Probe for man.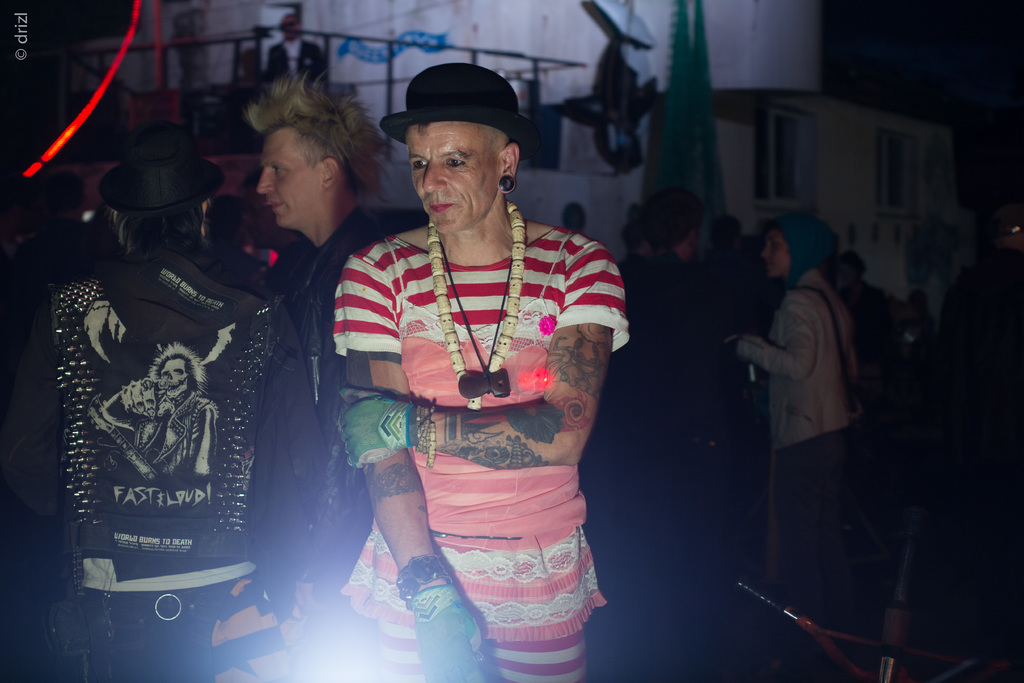
Probe result: {"x1": 246, "y1": 68, "x2": 397, "y2": 604}.
